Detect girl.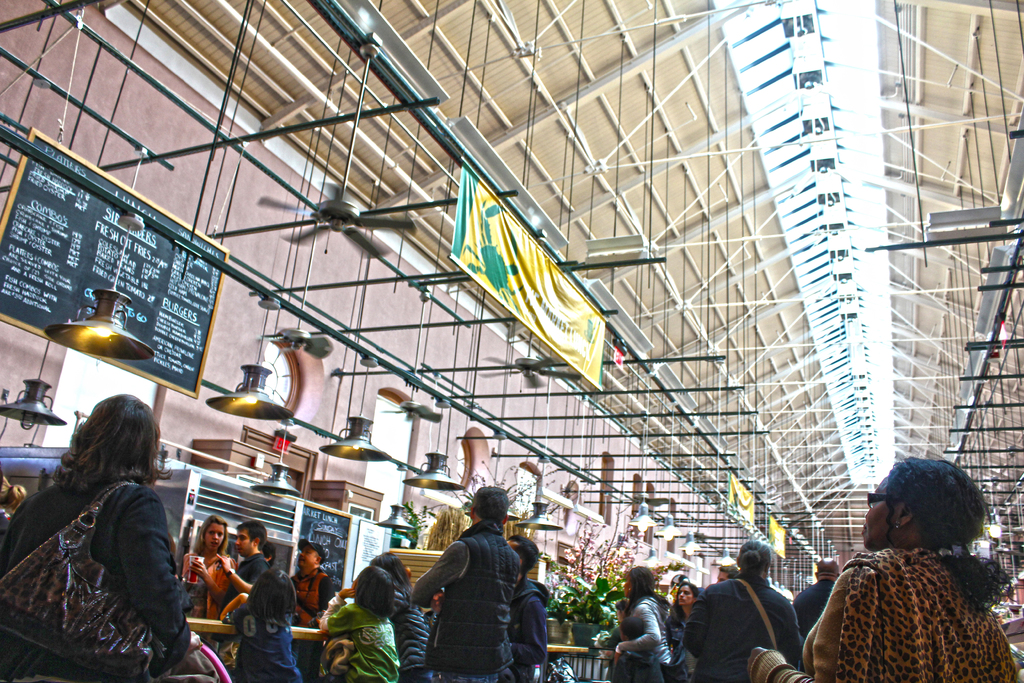
Detected at [179,516,232,650].
